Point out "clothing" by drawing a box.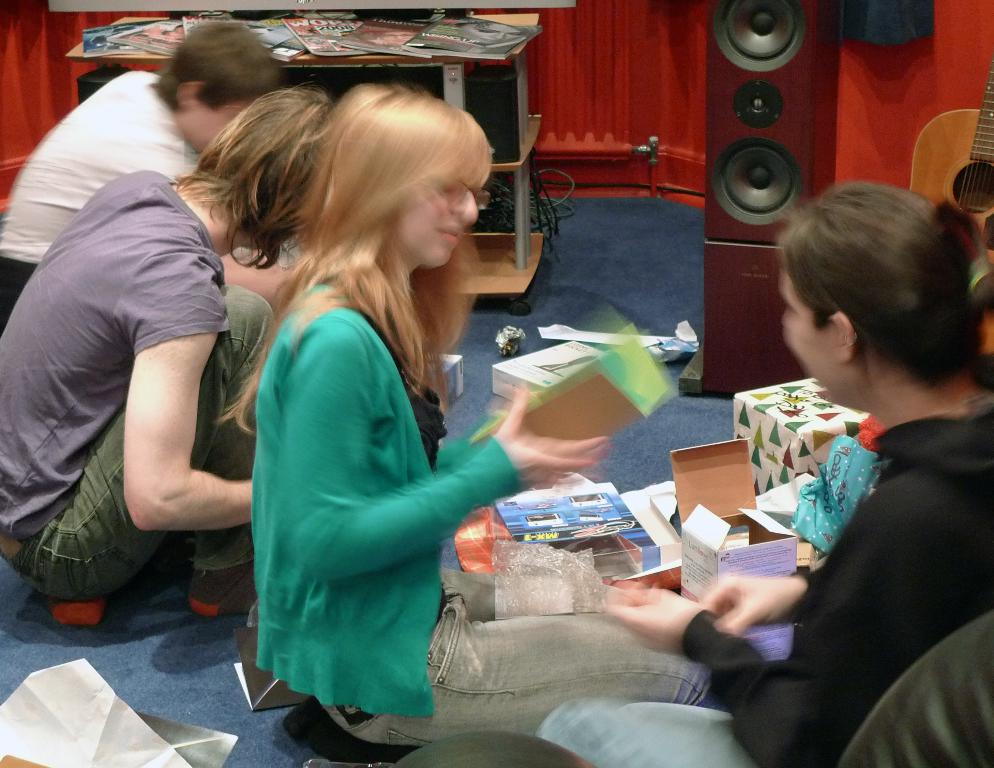
bbox(548, 411, 993, 767).
